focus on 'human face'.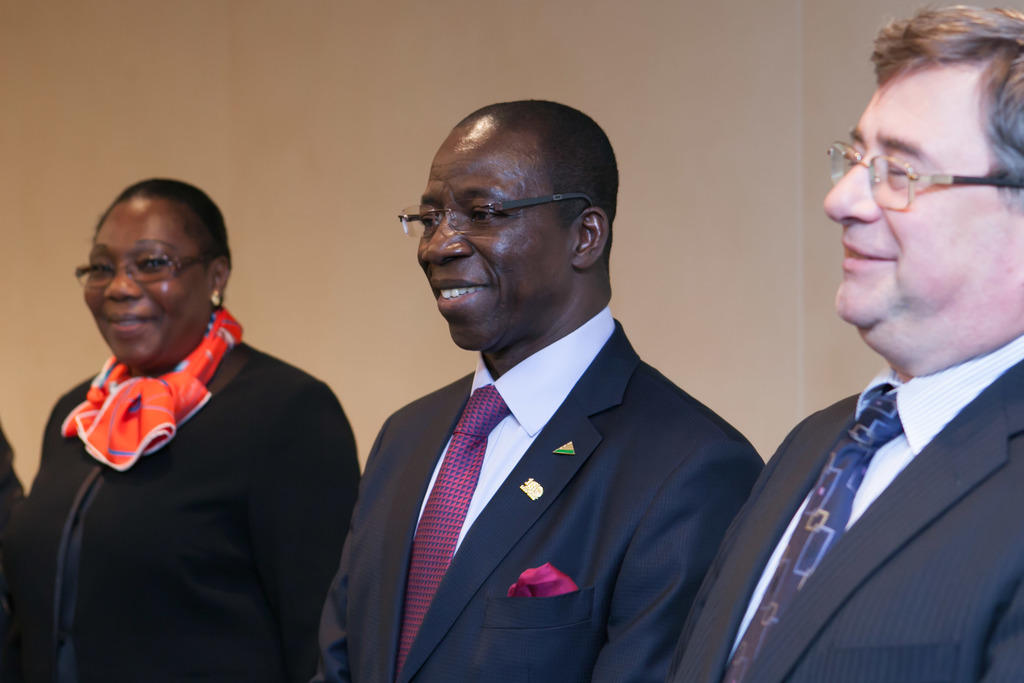
Focused at x1=417, y1=129, x2=570, y2=352.
